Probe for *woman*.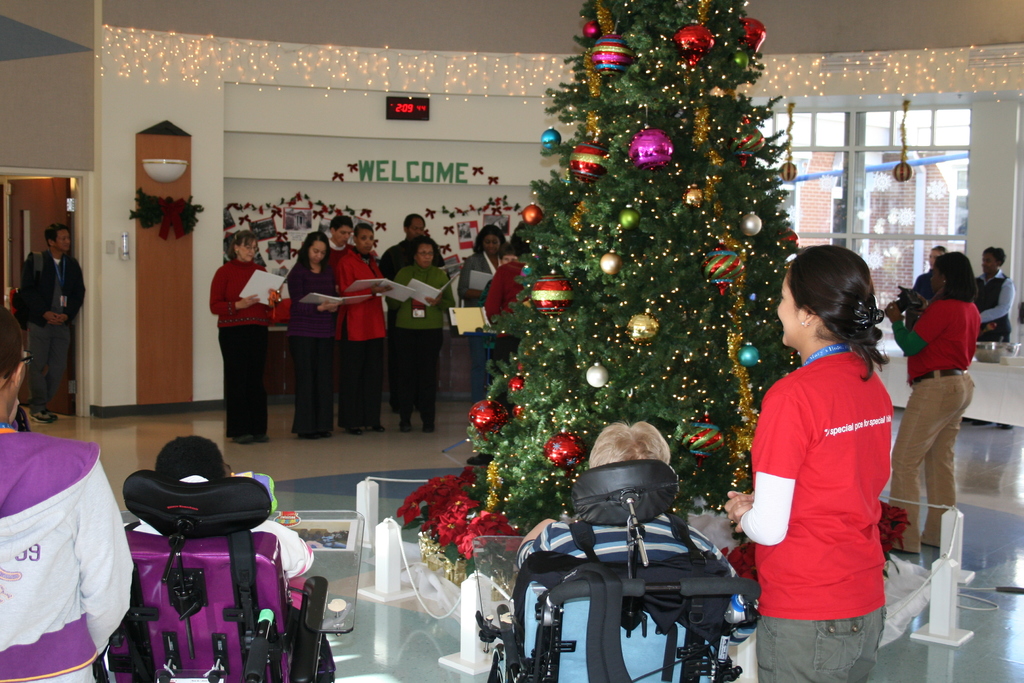
Probe result: bbox=[285, 234, 335, 444].
